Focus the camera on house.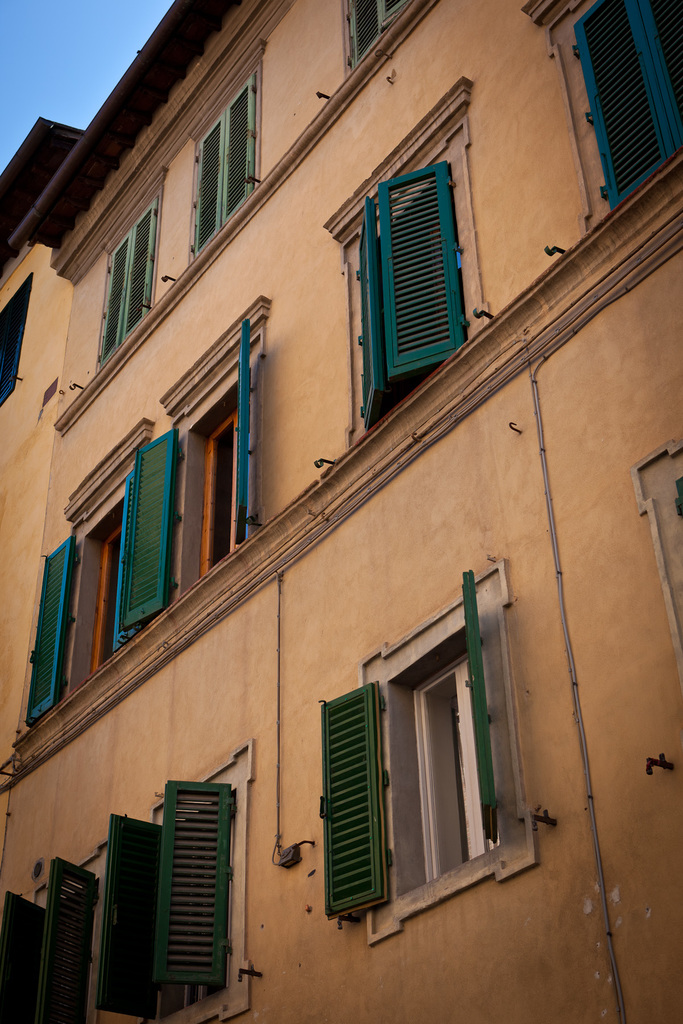
Focus region: (x1=0, y1=0, x2=682, y2=1023).
